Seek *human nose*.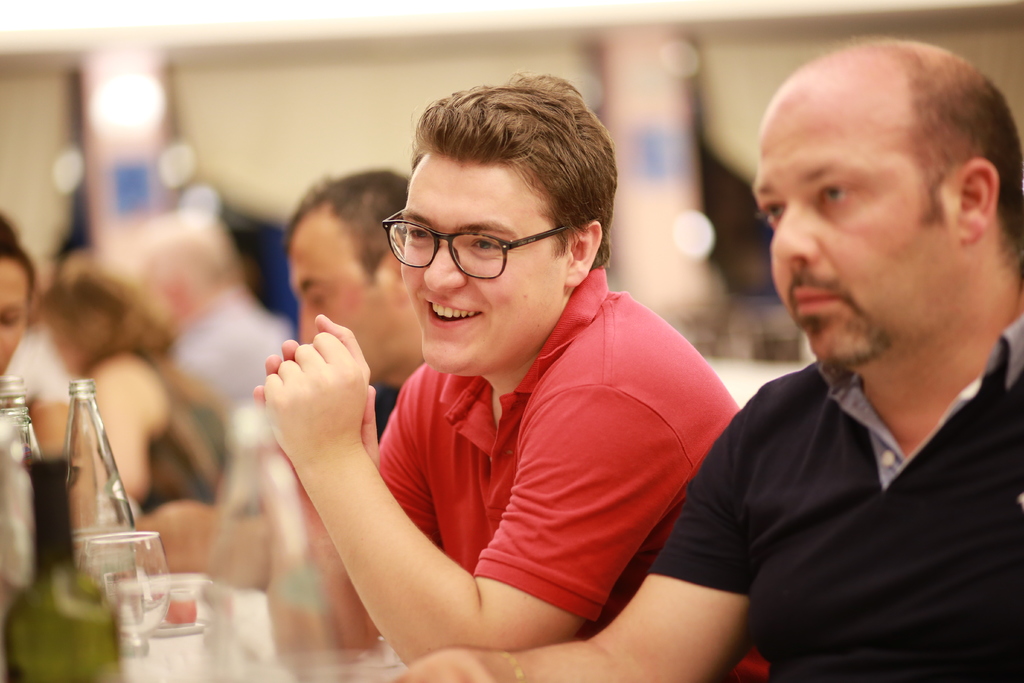
[x1=775, y1=192, x2=821, y2=267].
